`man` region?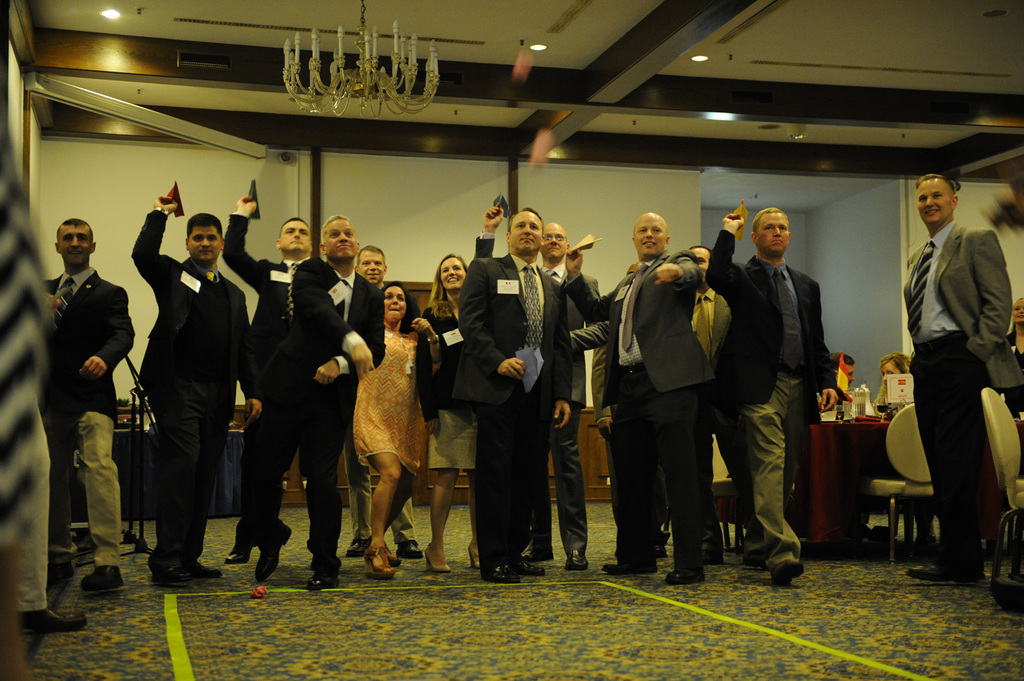
detection(40, 220, 136, 595)
